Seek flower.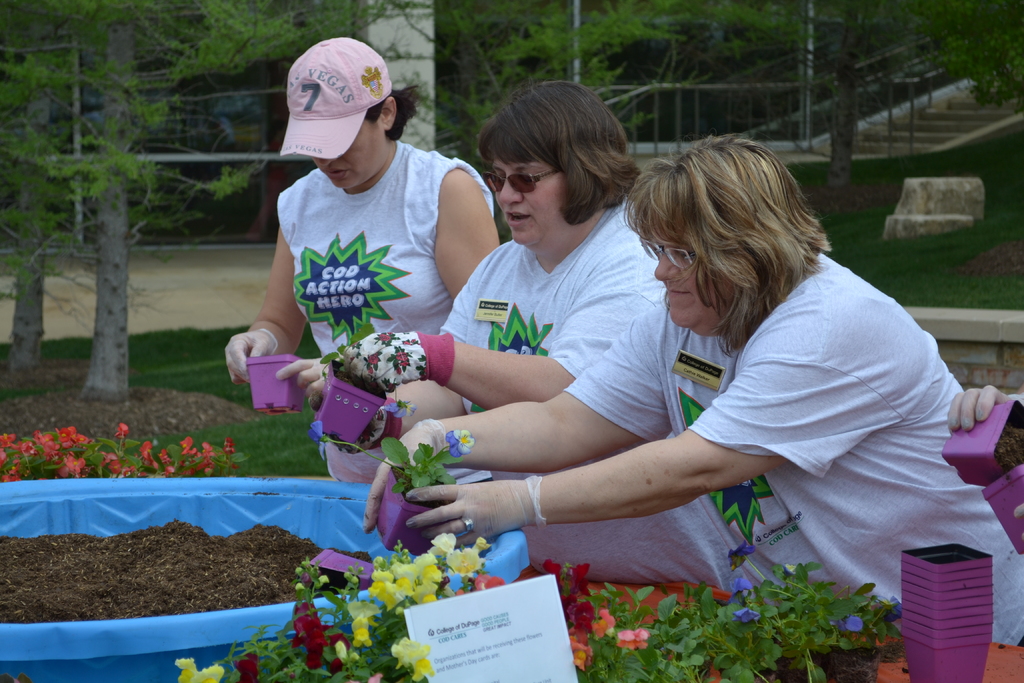
box(310, 416, 324, 443).
